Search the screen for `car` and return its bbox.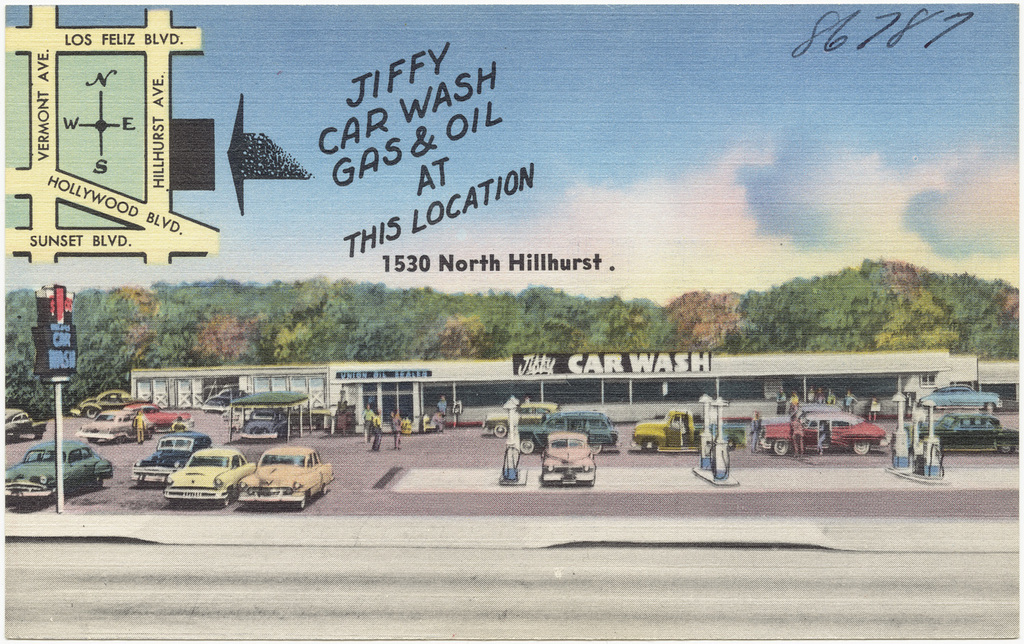
Found: 759:409:885:453.
